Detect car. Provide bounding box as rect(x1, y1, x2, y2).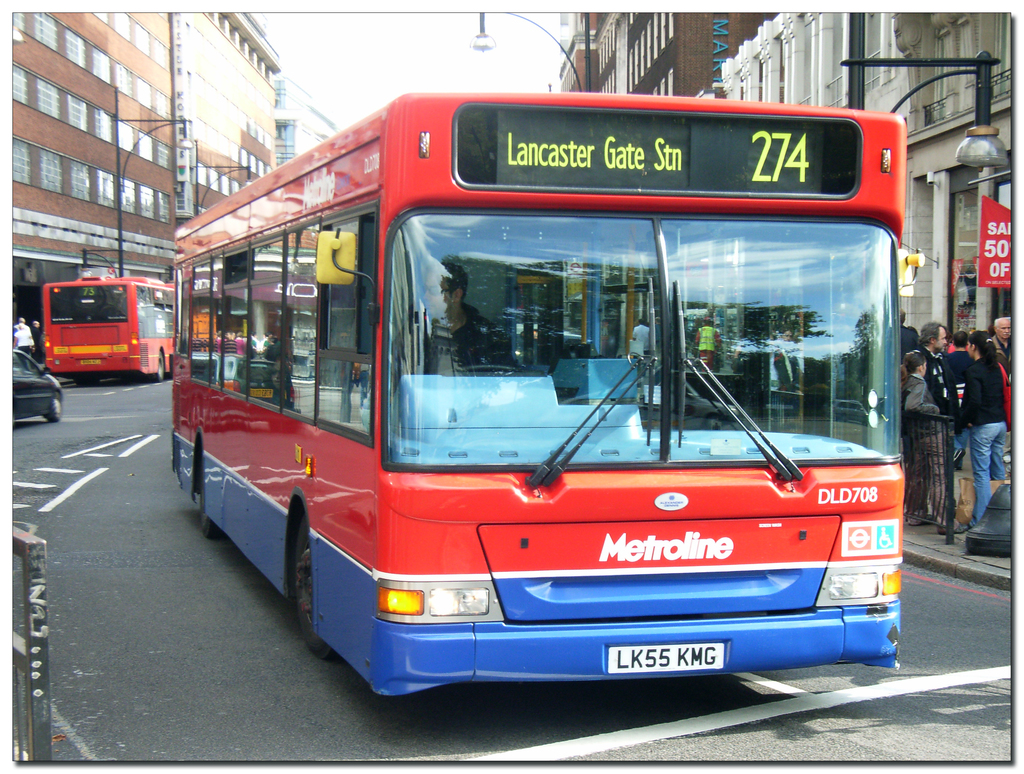
rect(0, 350, 66, 420).
